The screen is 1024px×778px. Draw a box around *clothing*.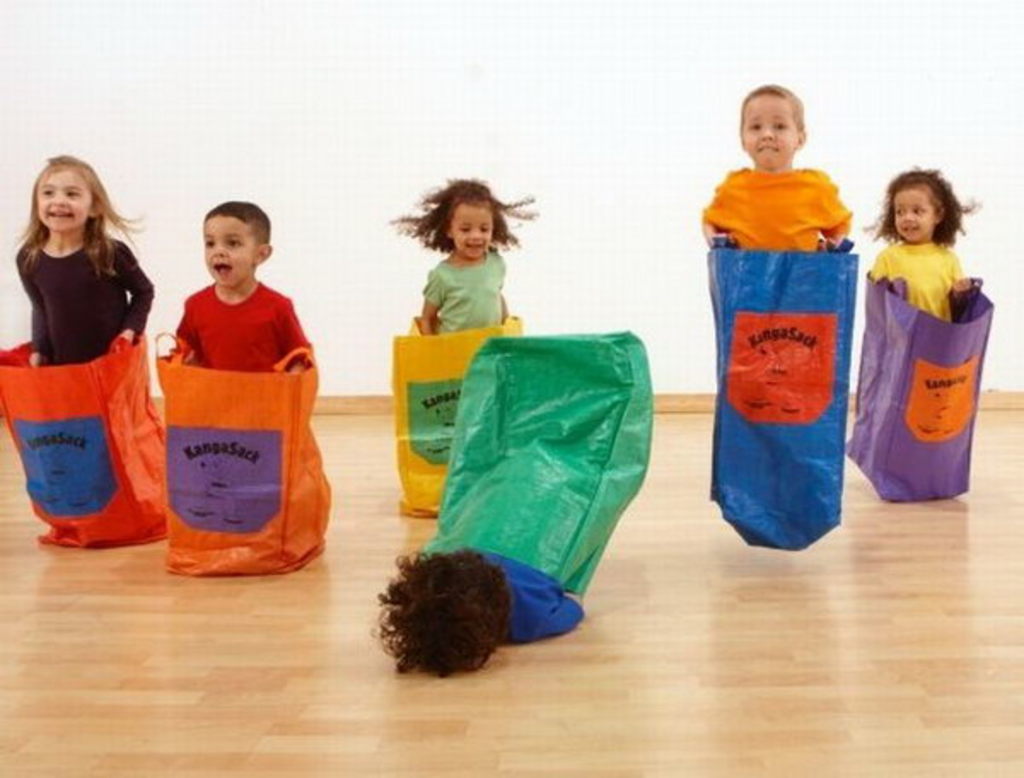
left=867, top=239, right=964, bottom=319.
